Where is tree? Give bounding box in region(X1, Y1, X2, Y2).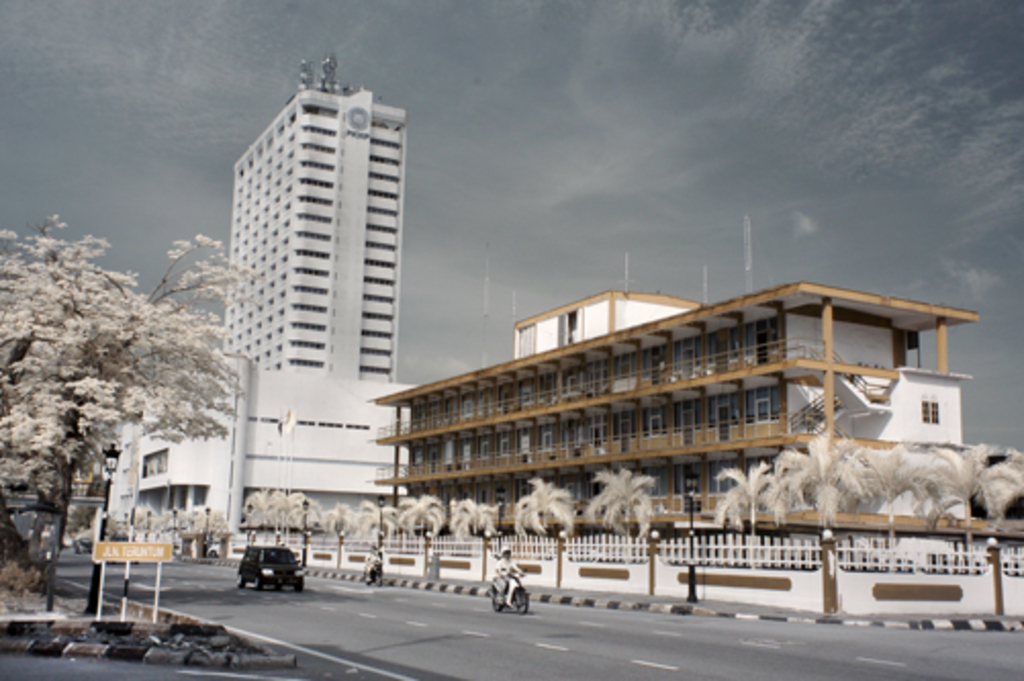
region(239, 493, 280, 544).
